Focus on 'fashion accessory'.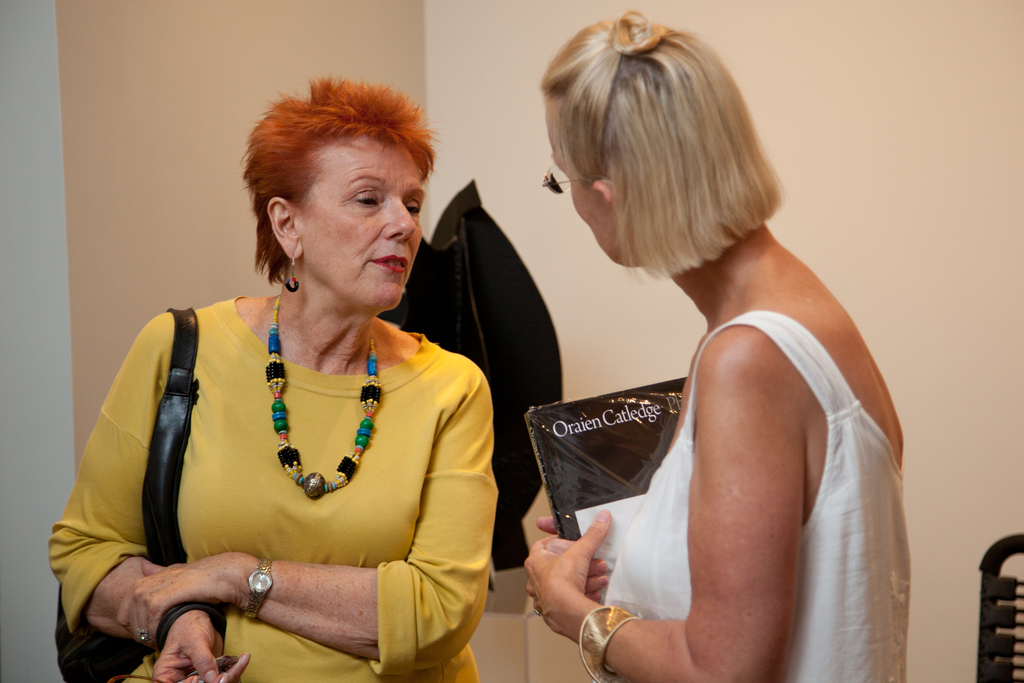
Focused at (577,605,643,682).
